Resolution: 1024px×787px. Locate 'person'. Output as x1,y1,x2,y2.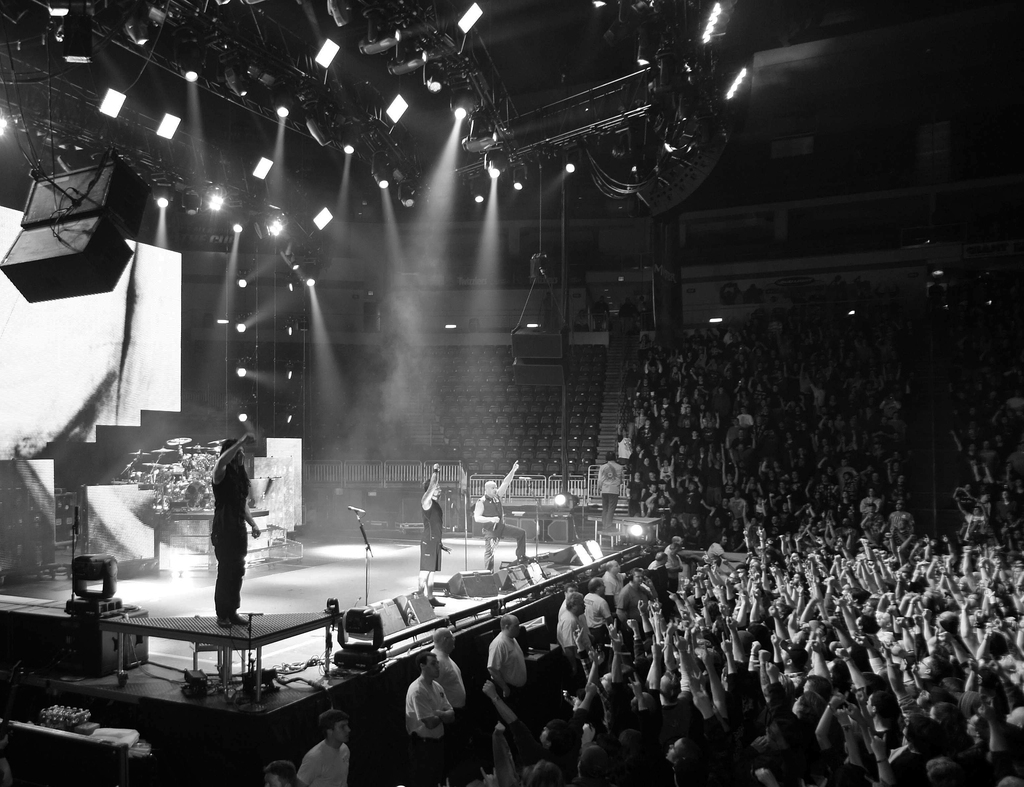
417,468,447,608.
